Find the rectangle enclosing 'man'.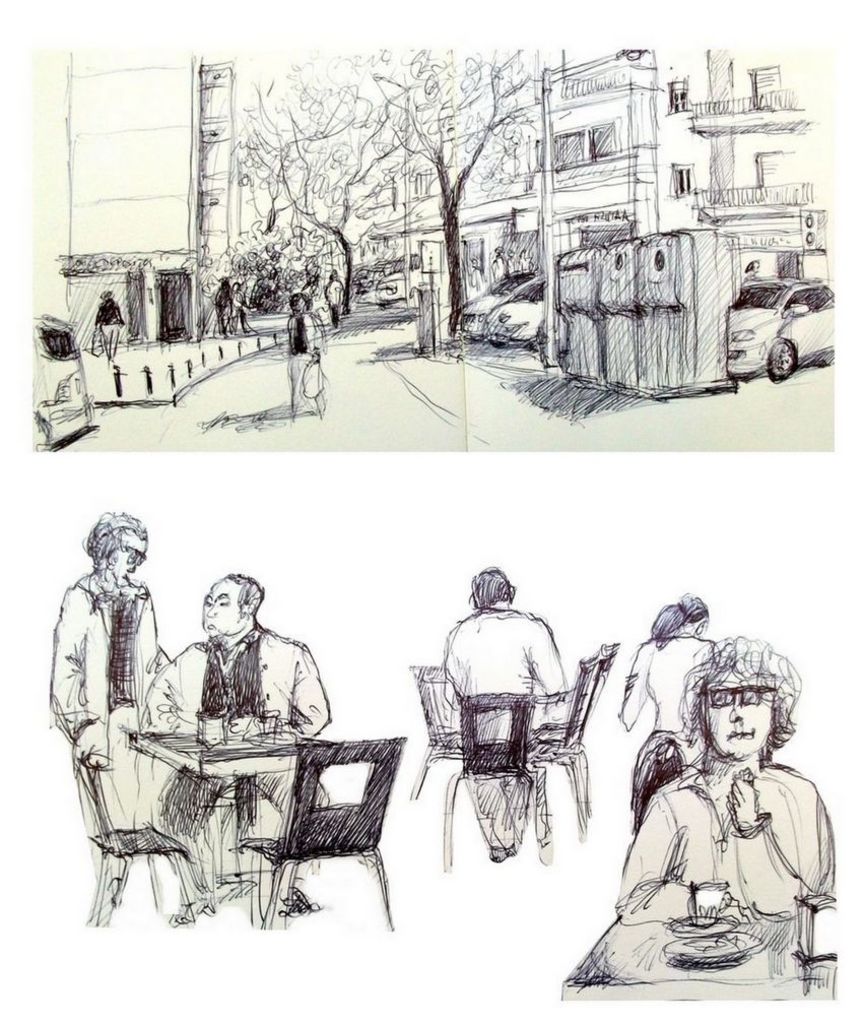
137 572 329 923.
